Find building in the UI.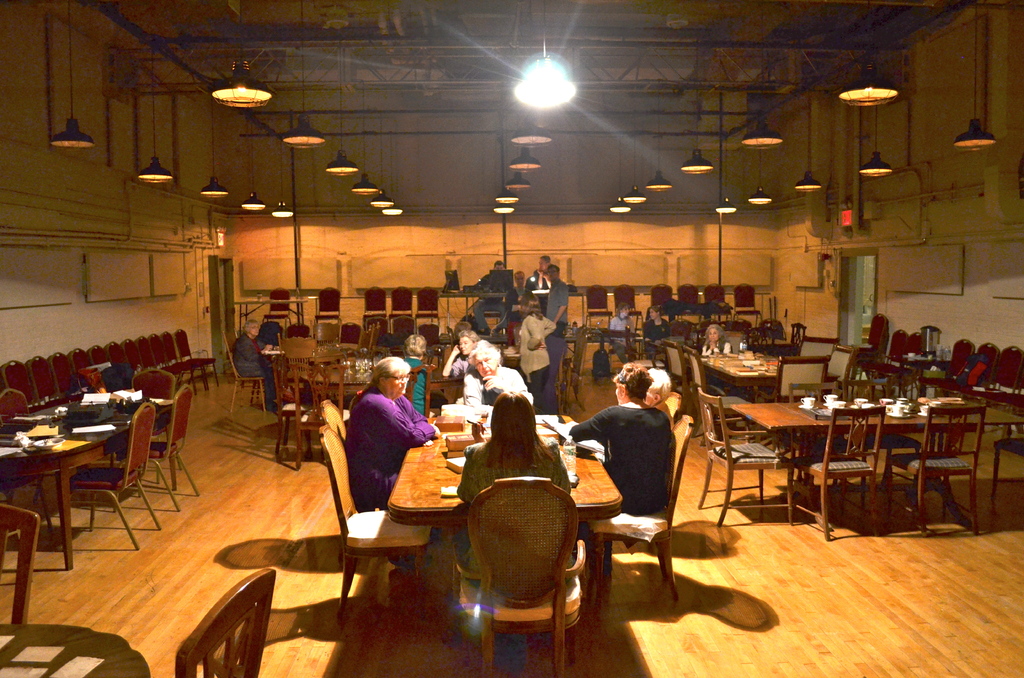
UI element at bbox(0, 0, 1023, 677).
